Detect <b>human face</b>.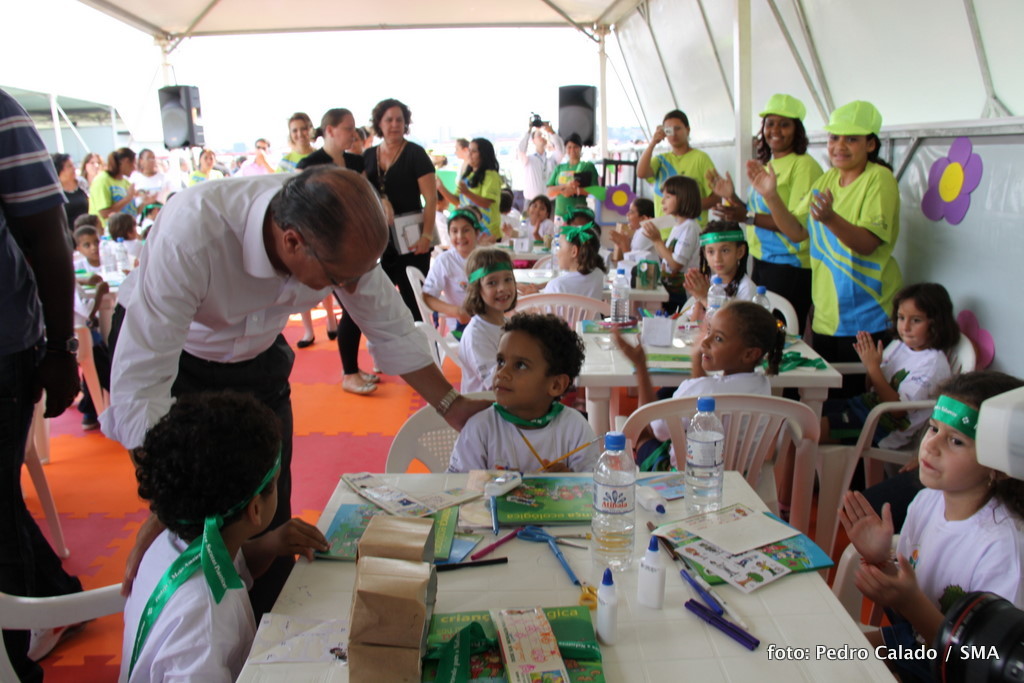
Detected at {"x1": 702, "y1": 244, "x2": 735, "y2": 271}.
